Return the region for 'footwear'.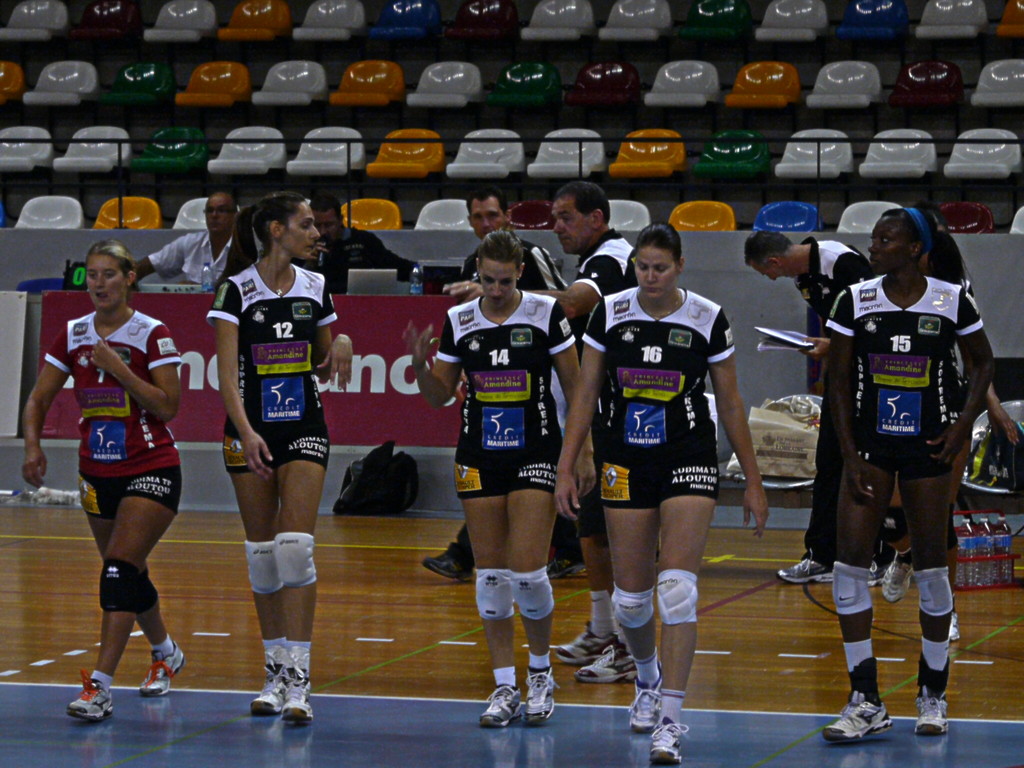
BBox(552, 626, 618, 664).
